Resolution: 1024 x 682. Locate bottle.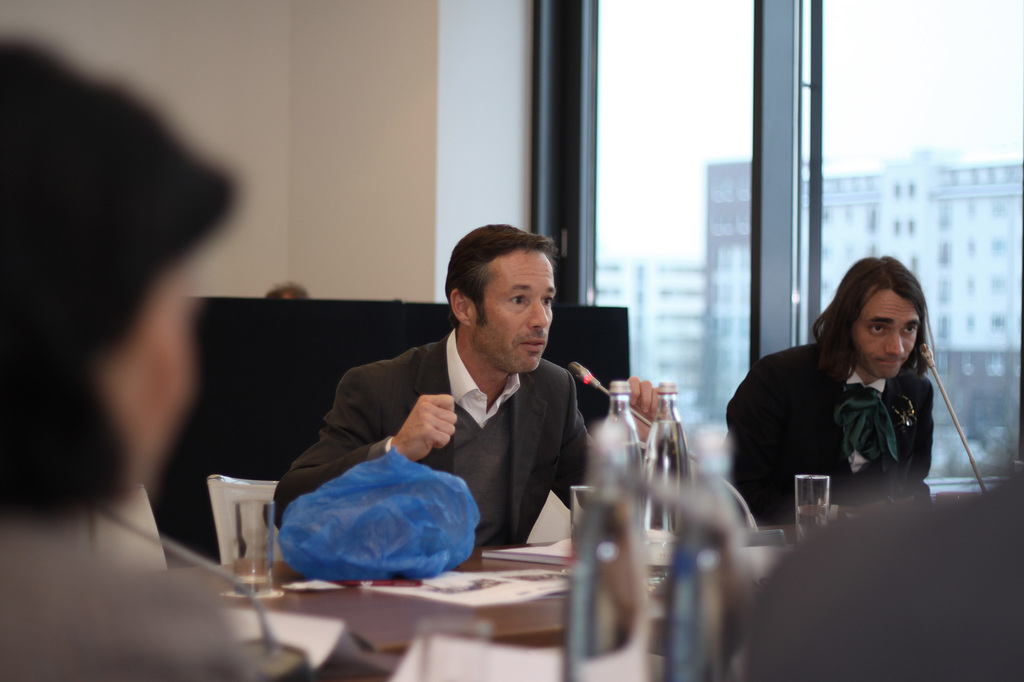
[643, 381, 692, 585].
